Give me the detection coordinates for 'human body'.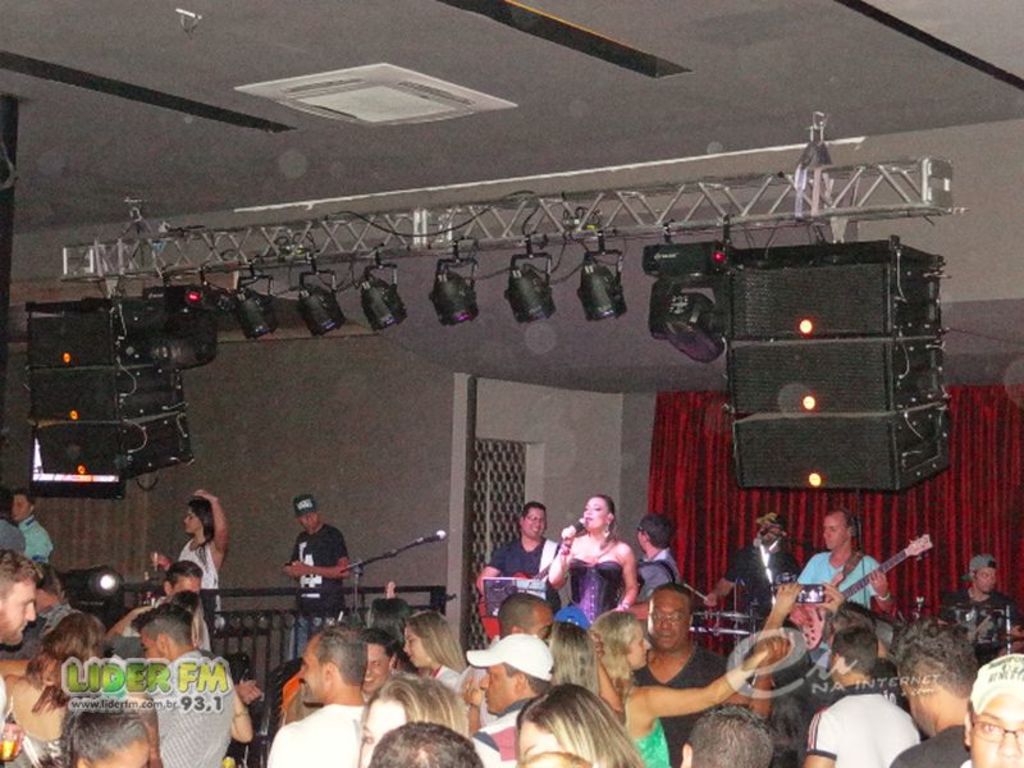
box=[367, 622, 397, 694].
